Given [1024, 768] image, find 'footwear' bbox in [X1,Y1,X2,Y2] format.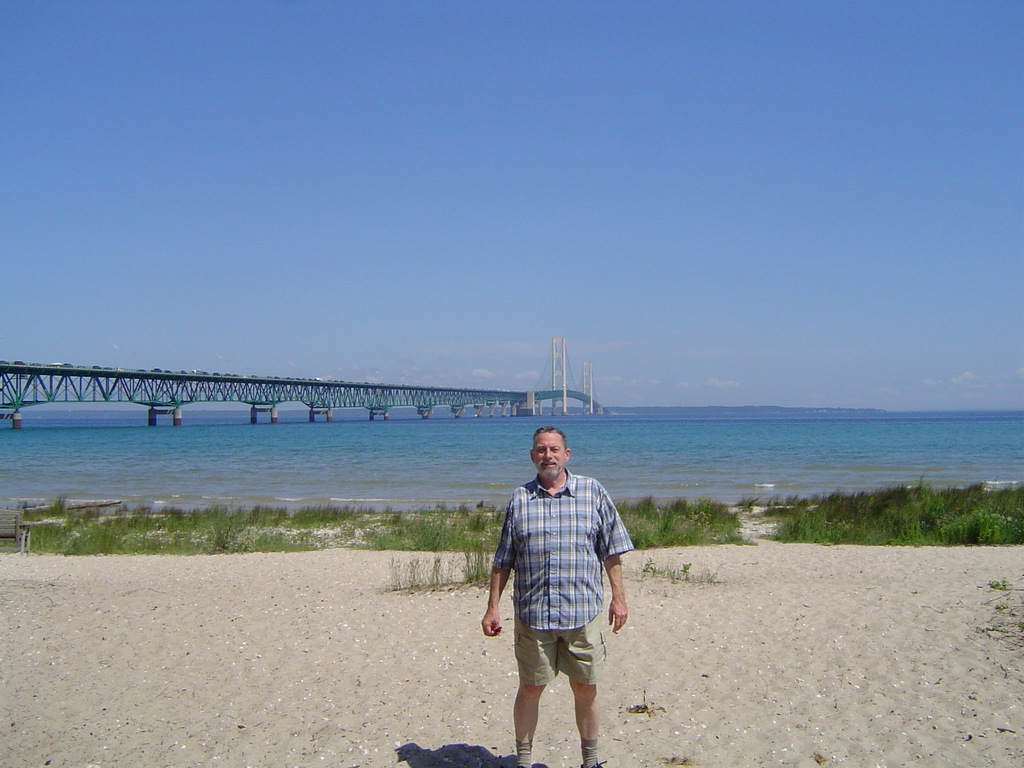
[577,760,604,767].
